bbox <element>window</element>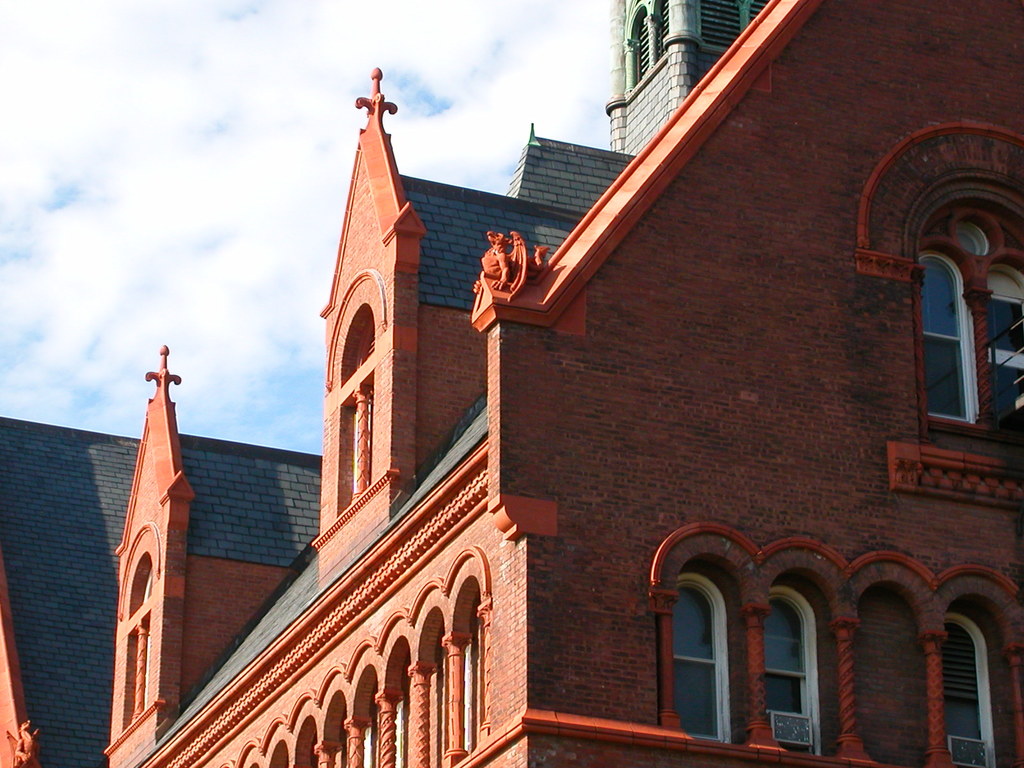
<region>675, 577, 729, 741</region>
